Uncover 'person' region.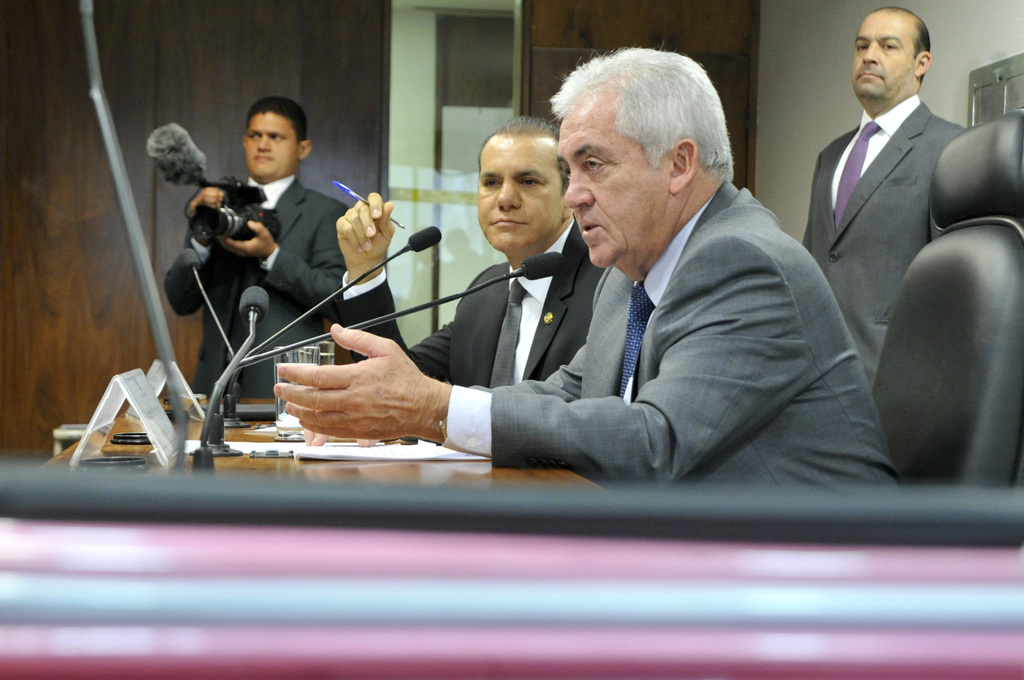
Uncovered: 801 9 968 393.
